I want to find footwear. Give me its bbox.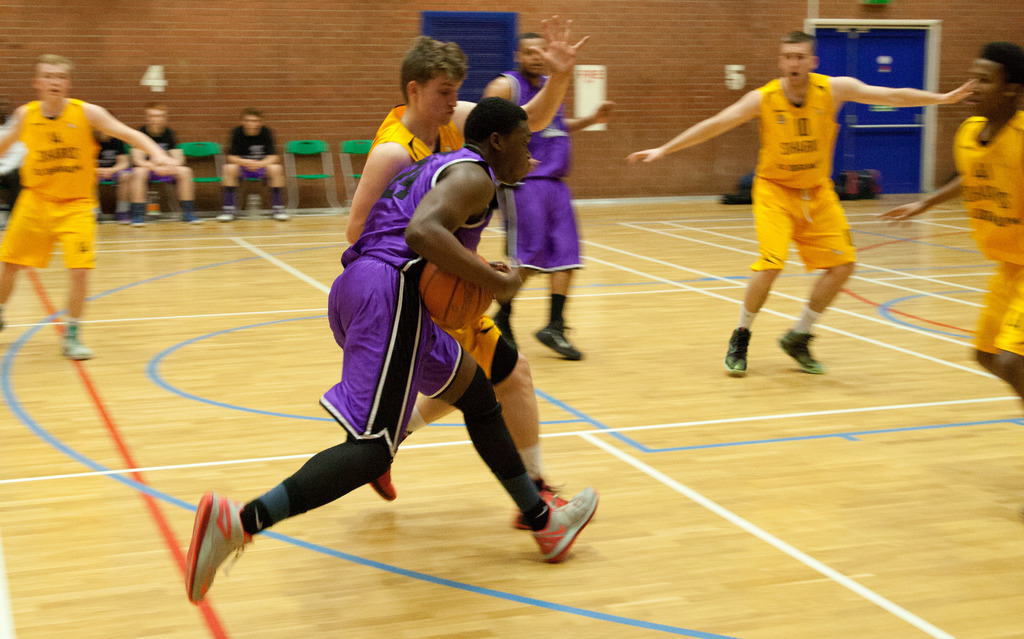
269:208:289:222.
